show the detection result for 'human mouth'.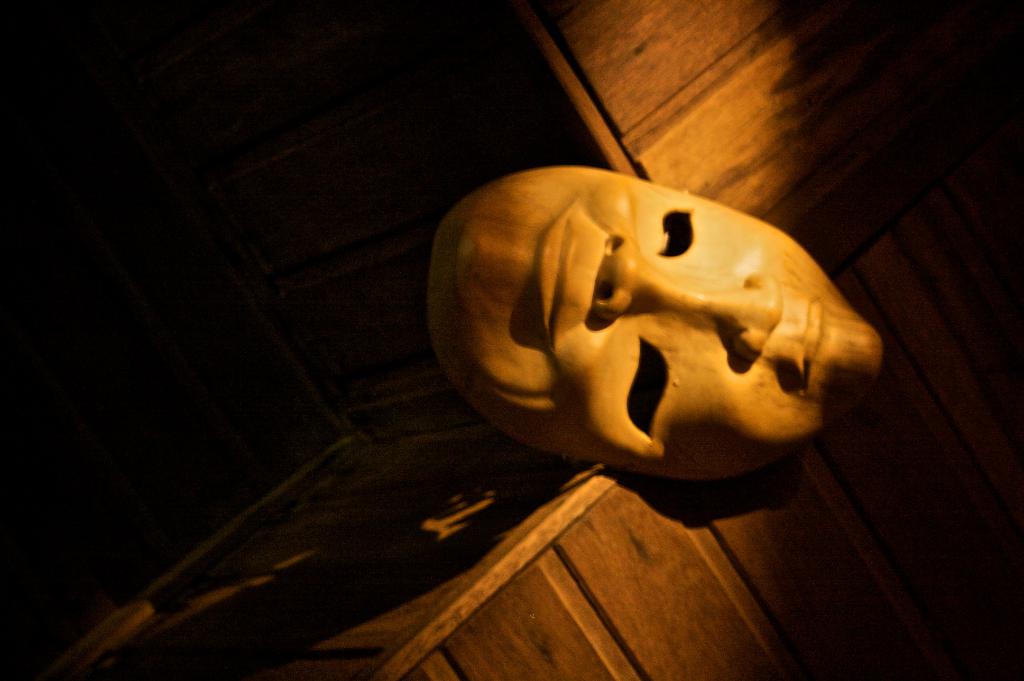
(799, 296, 824, 389).
